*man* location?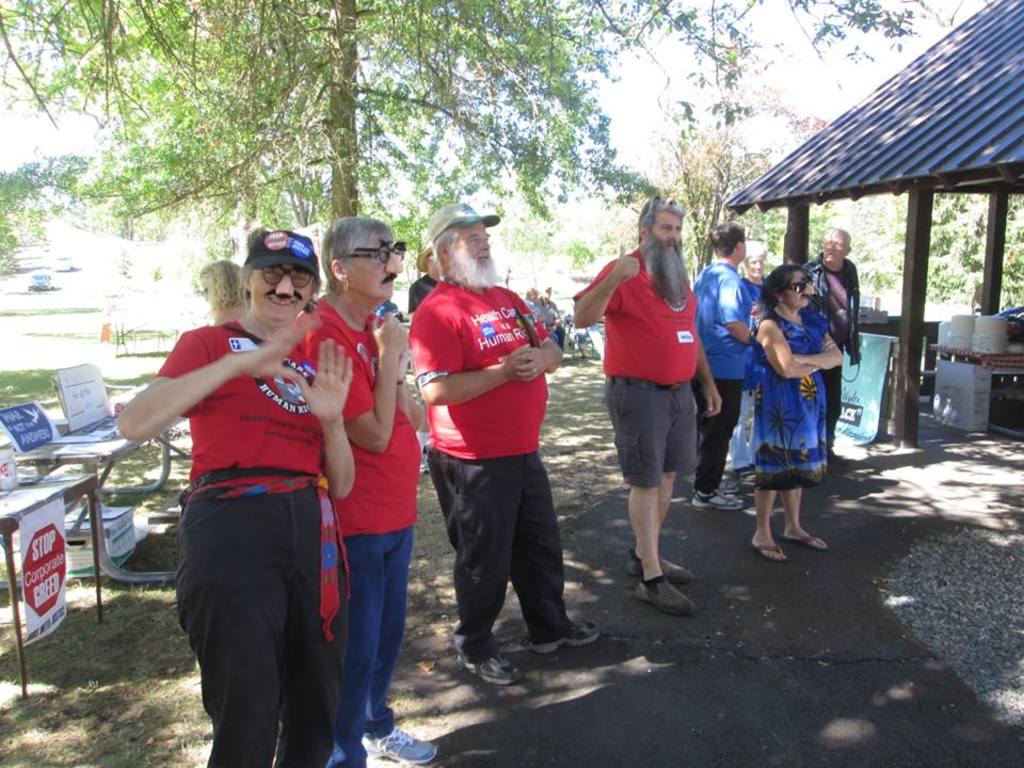
<bbox>523, 286, 557, 345</bbox>
